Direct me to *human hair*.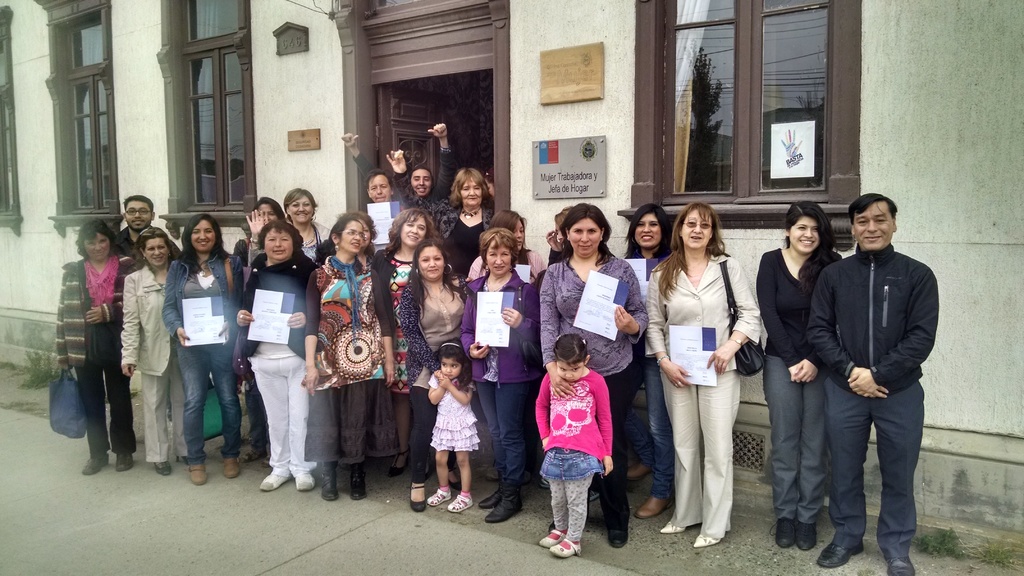
Direction: <bbox>847, 188, 899, 220</bbox>.
